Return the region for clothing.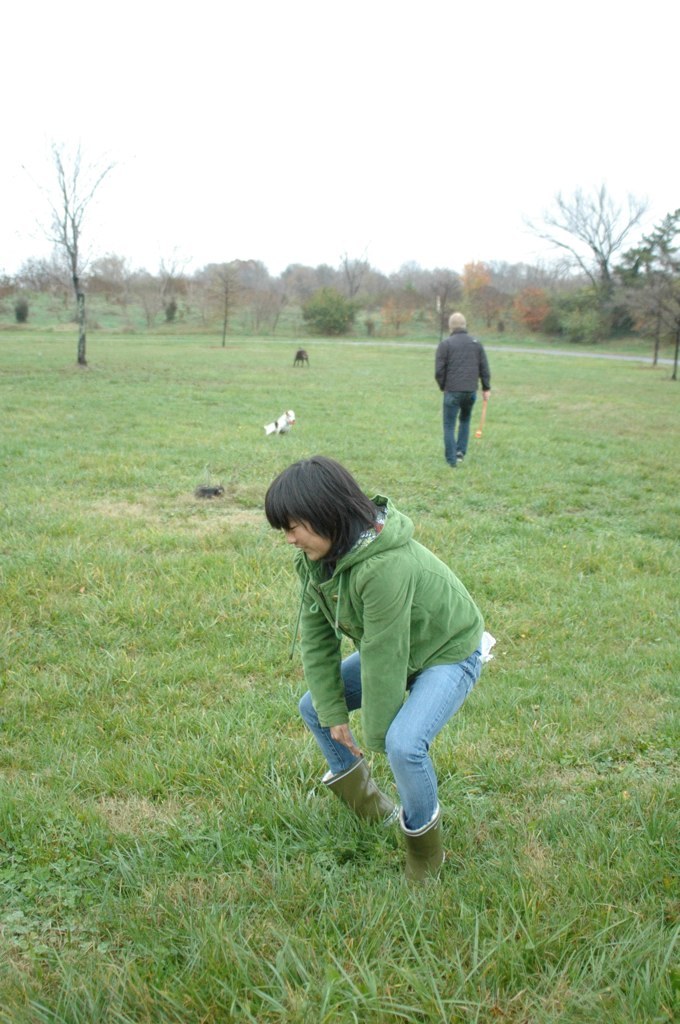
bbox=(296, 489, 503, 829).
